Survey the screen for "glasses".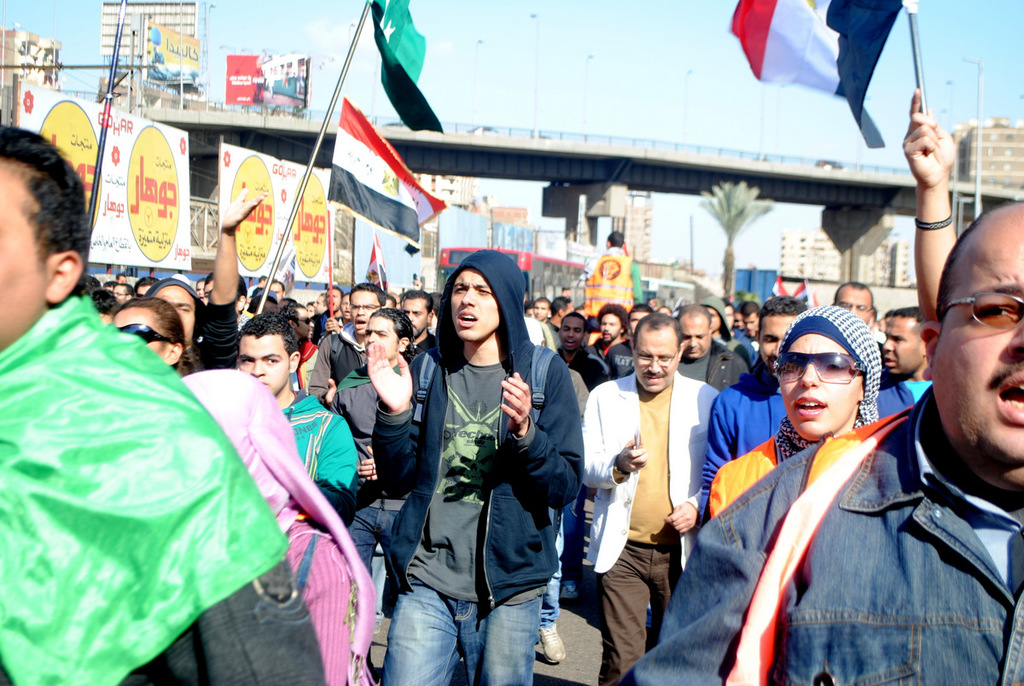
Survey found: x1=637, y1=350, x2=679, y2=364.
